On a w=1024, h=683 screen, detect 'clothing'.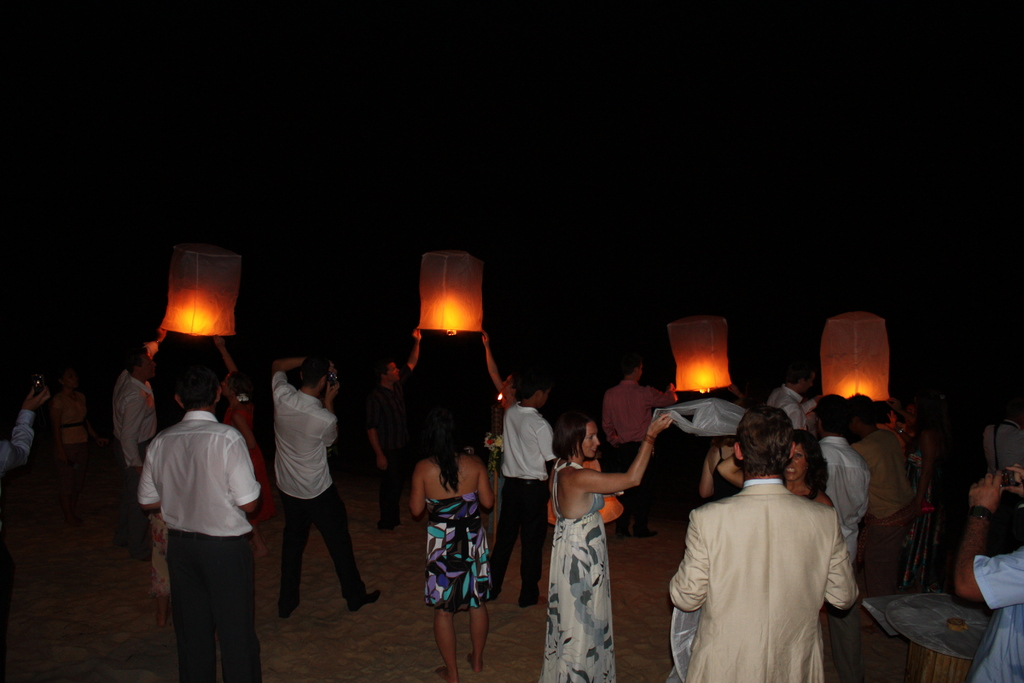
(426,487,489,609).
